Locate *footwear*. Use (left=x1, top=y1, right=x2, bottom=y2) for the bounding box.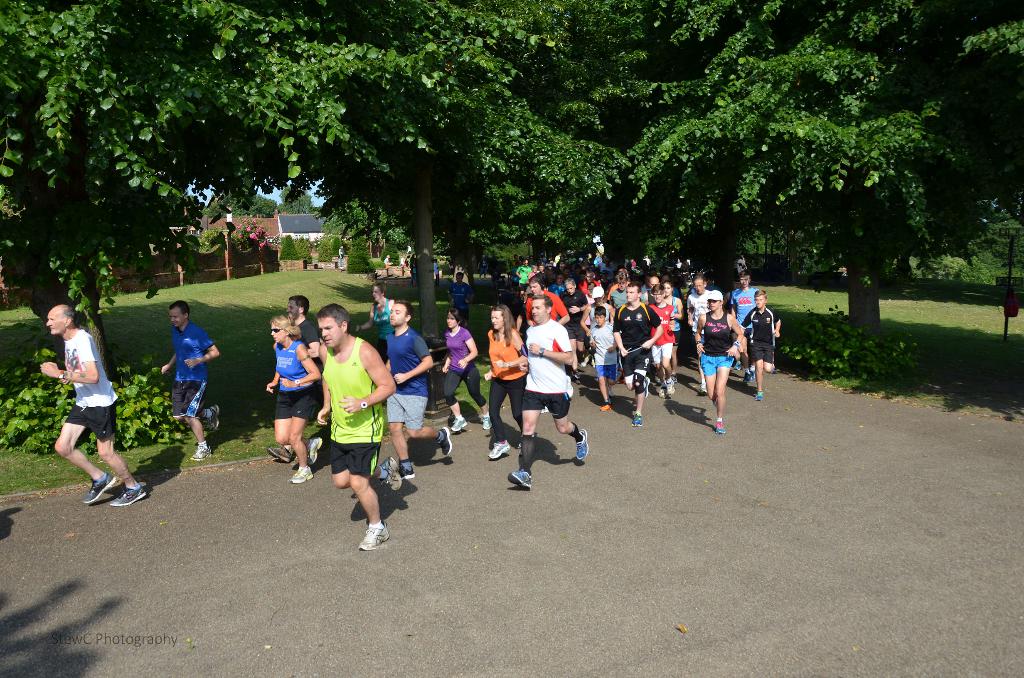
(left=755, top=387, right=767, bottom=403).
